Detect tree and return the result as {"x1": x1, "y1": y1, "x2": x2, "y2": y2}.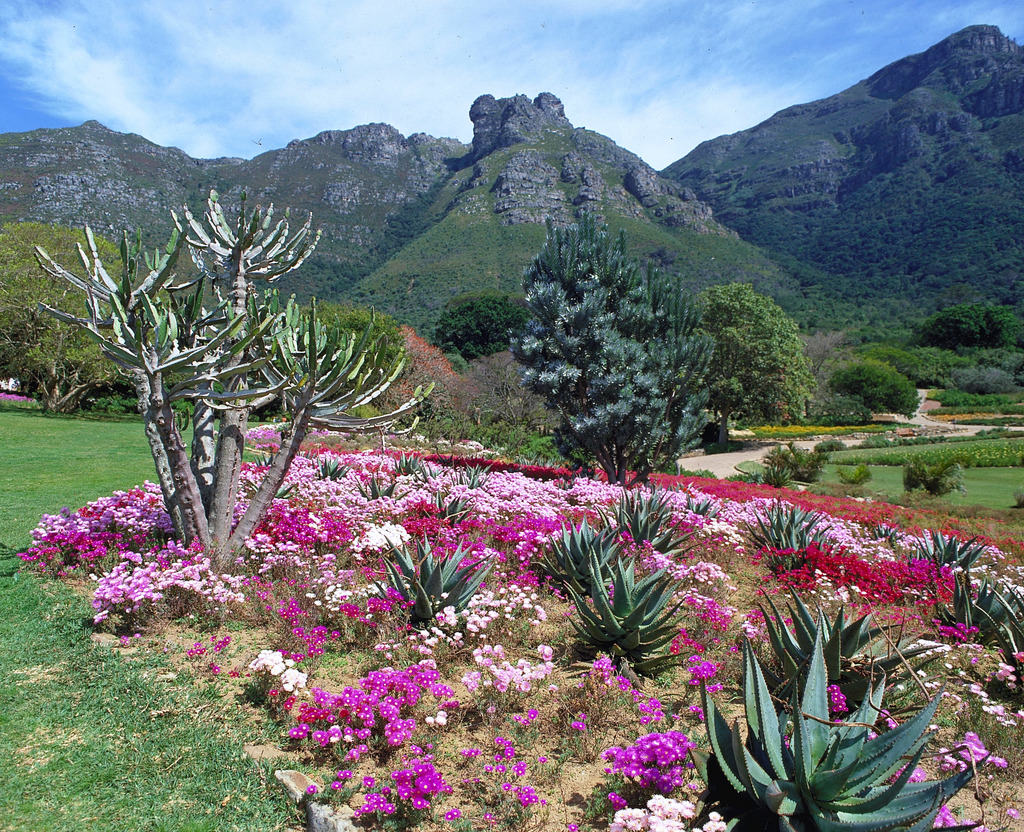
{"x1": 415, "y1": 295, "x2": 541, "y2": 379}.
